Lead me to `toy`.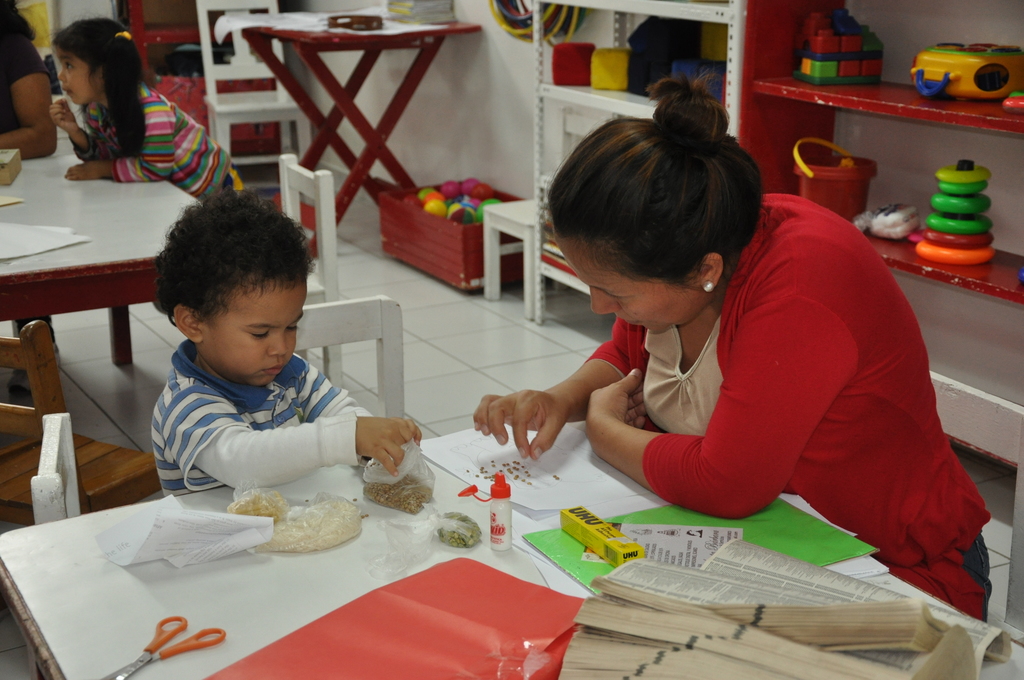
Lead to rect(590, 49, 637, 90).
